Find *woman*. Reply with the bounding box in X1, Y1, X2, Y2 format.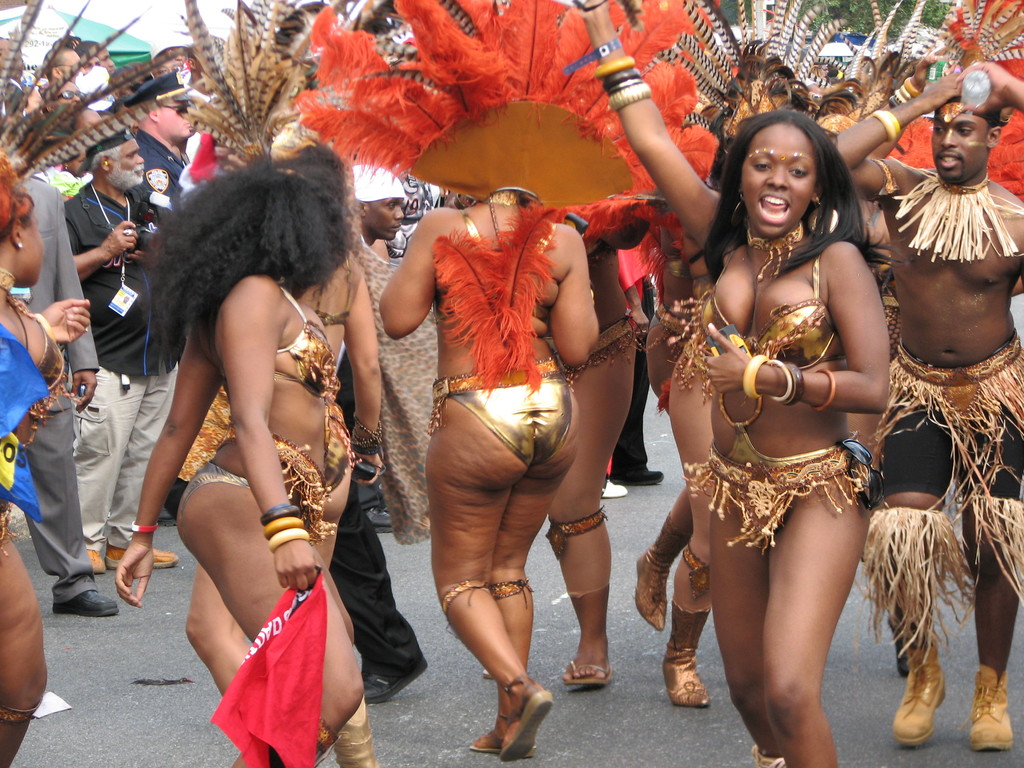
582, 0, 900, 767.
